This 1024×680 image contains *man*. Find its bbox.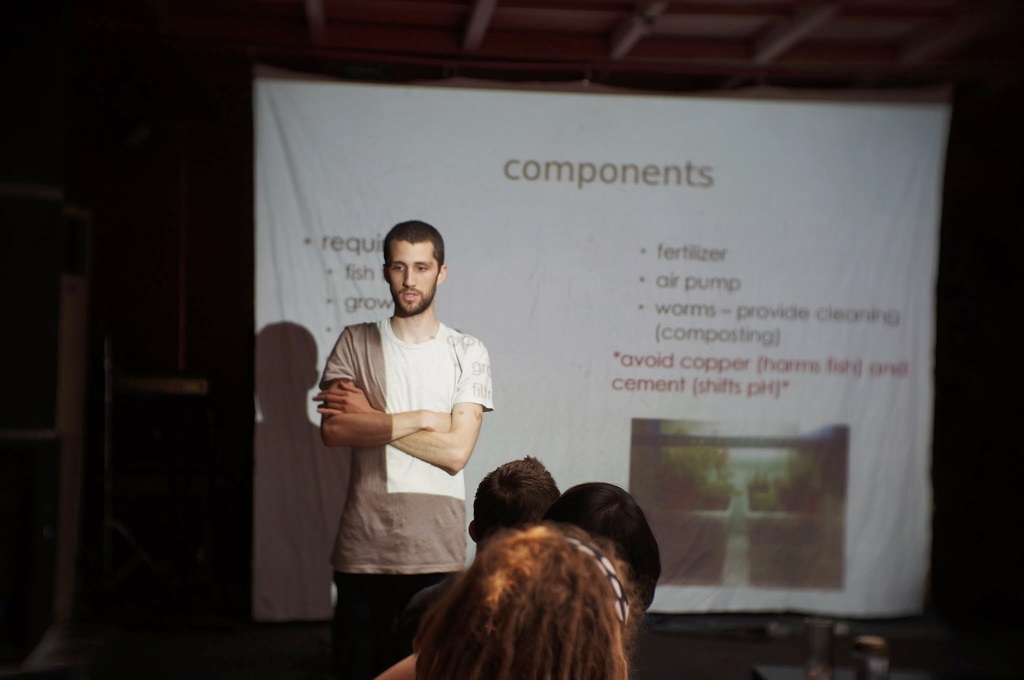
region(306, 216, 511, 649).
